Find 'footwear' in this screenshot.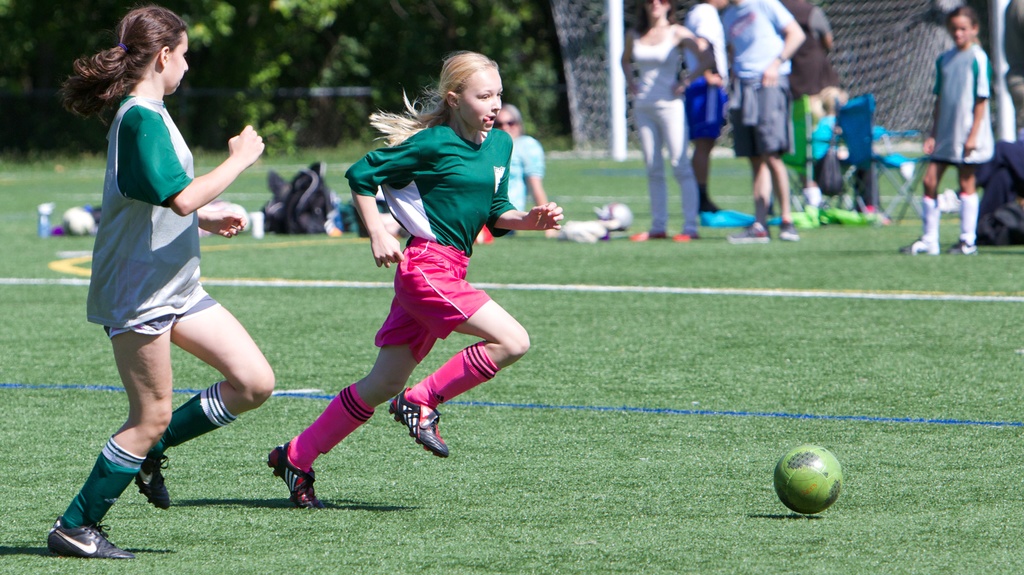
The bounding box for 'footwear' is 132/443/171/511.
